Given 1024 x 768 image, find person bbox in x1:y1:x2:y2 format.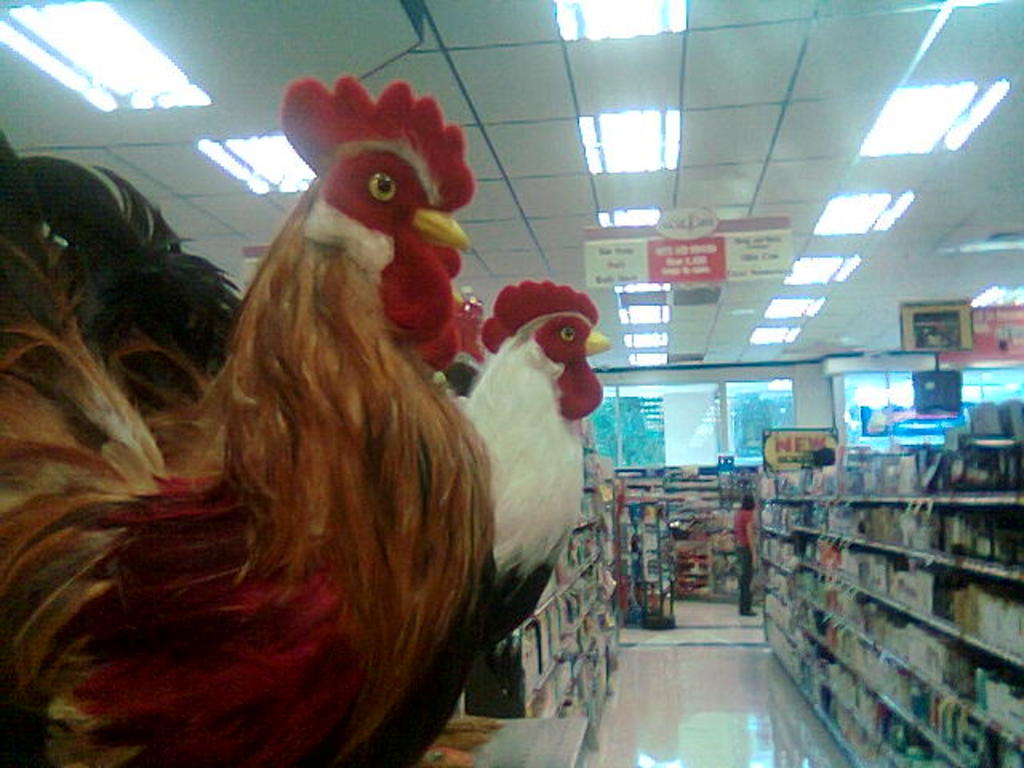
733:491:758:618.
